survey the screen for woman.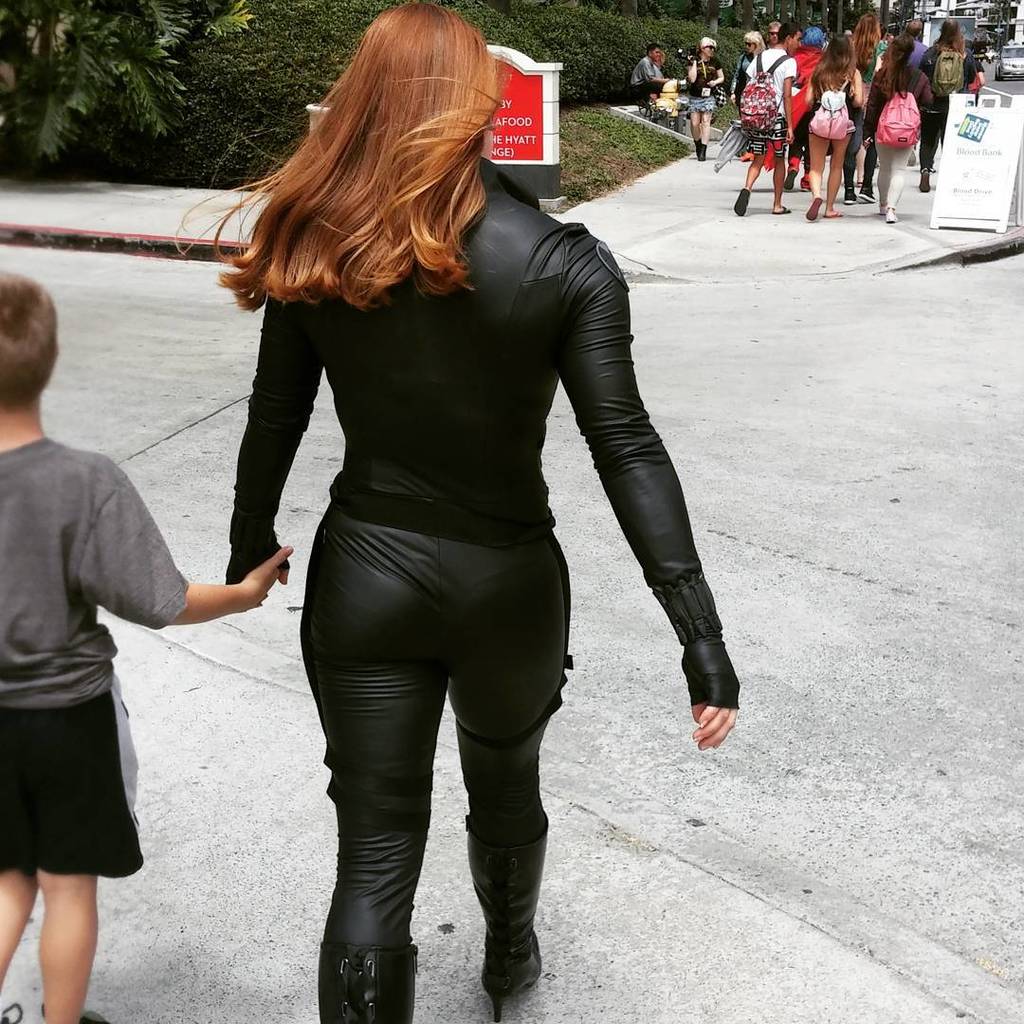
Survey found: [735, 32, 761, 163].
